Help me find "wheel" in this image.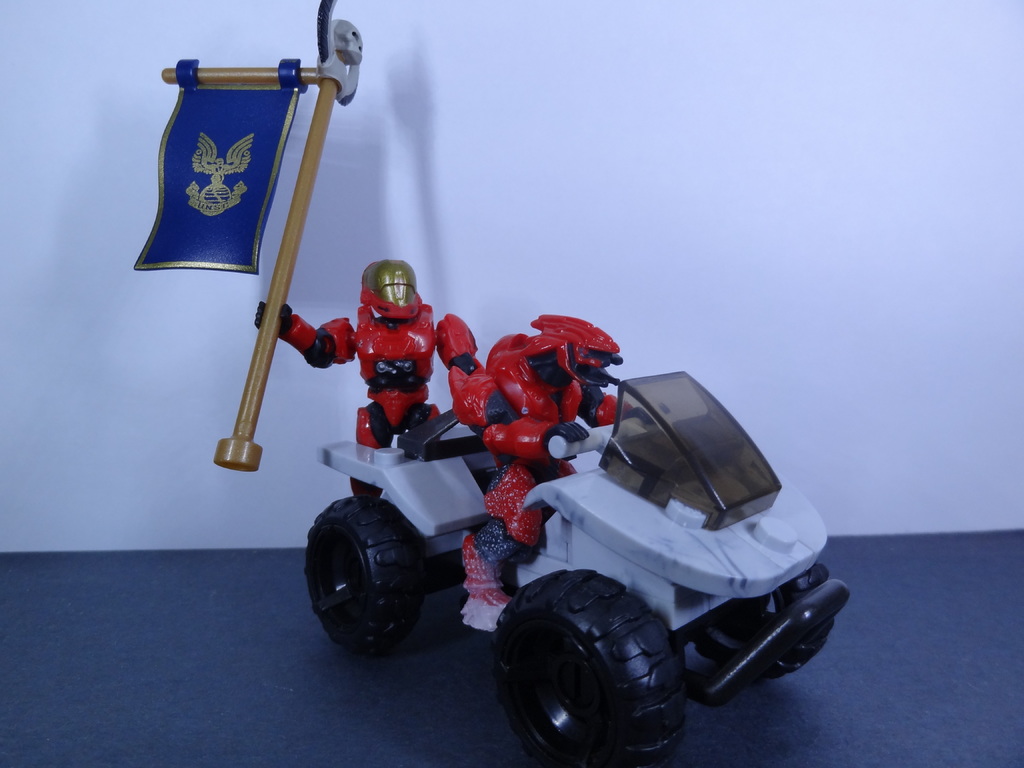
Found it: 684,559,835,684.
